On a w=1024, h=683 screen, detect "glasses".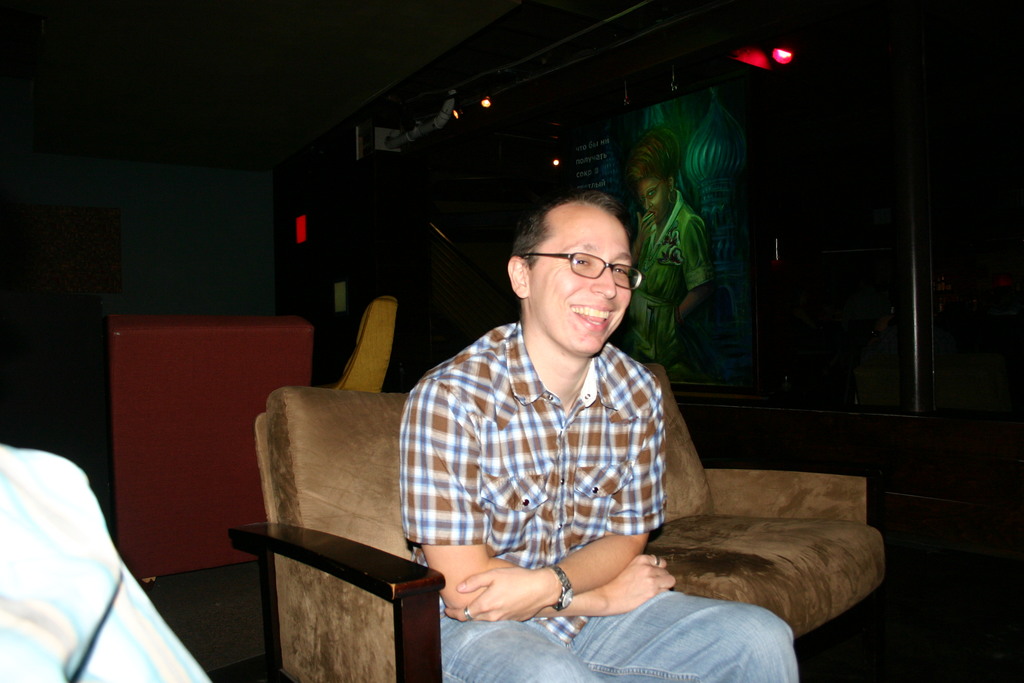
{"left": 525, "top": 245, "right": 646, "bottom": 292}.
